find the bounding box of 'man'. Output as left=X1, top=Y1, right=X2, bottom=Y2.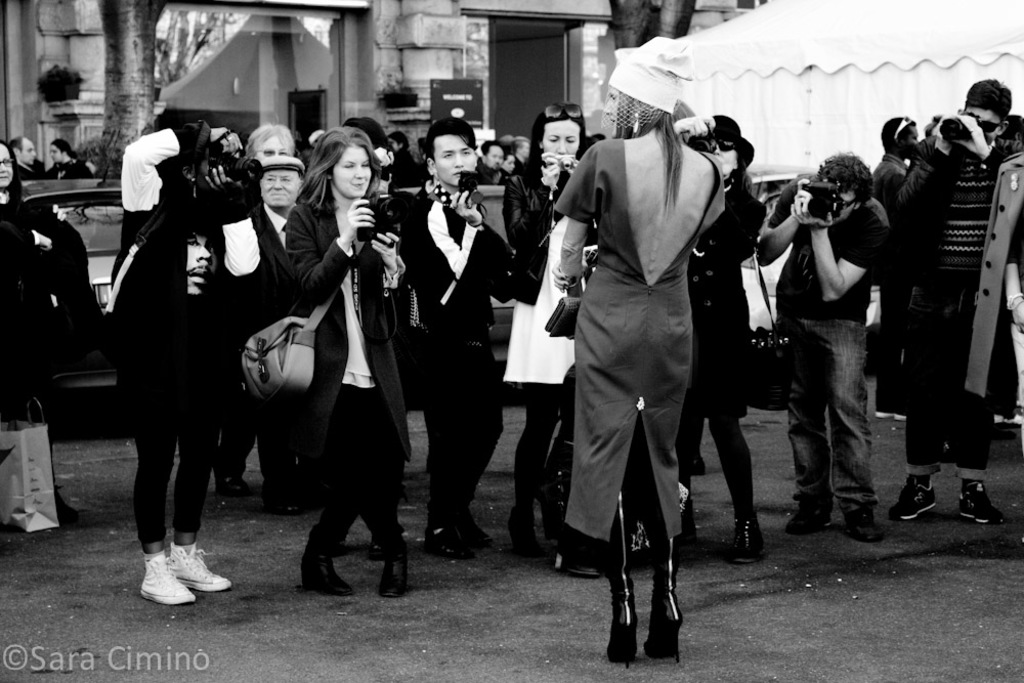
left=182, top=233, right=220, bottom=296.
